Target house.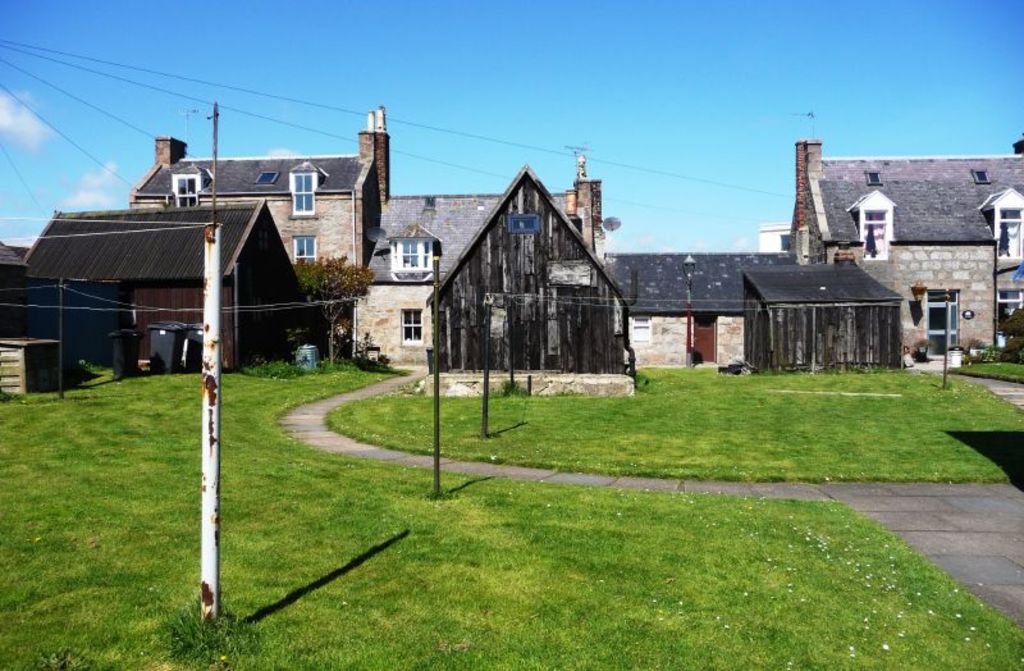
Target region: (13, 196, 320, 361).
